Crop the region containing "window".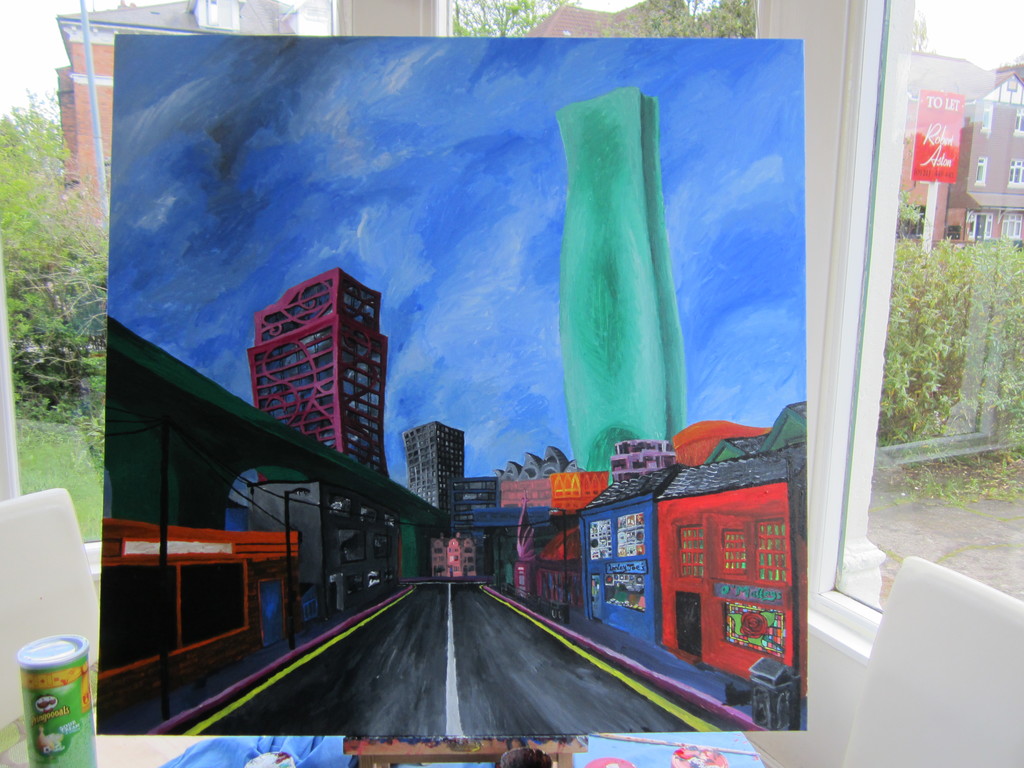
Crop region: select_region(750, 516, 783, 584).
